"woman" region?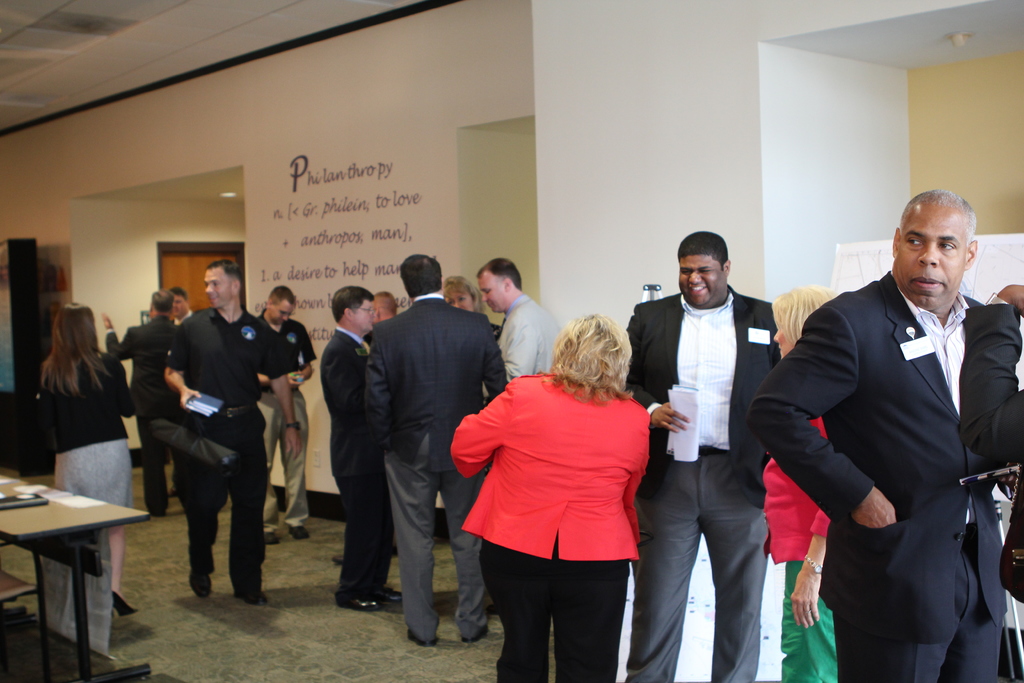
451, 309, 649, 682
